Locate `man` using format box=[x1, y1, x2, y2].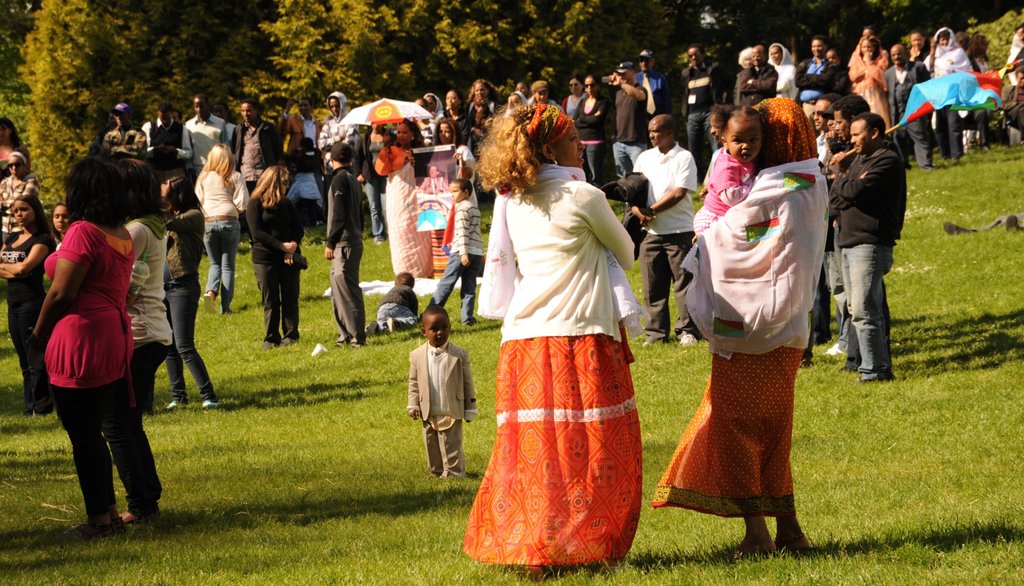
box=[228, 100, 284, 193].
